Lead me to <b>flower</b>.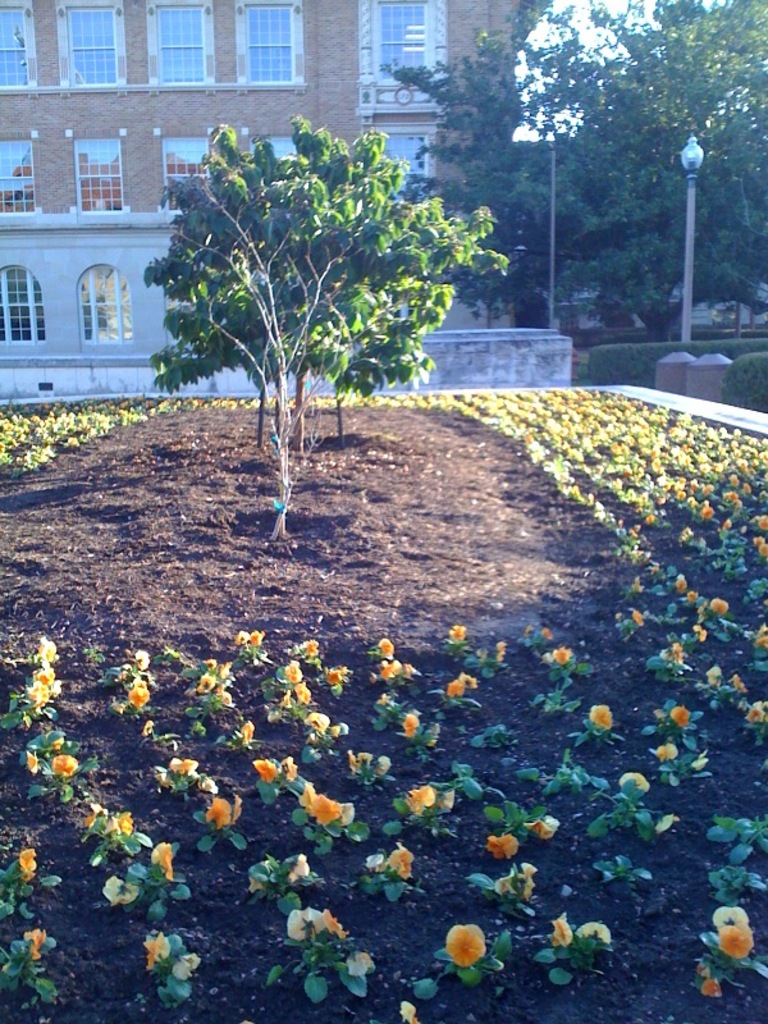
Lead to crop(239, 634, 265, 641).
